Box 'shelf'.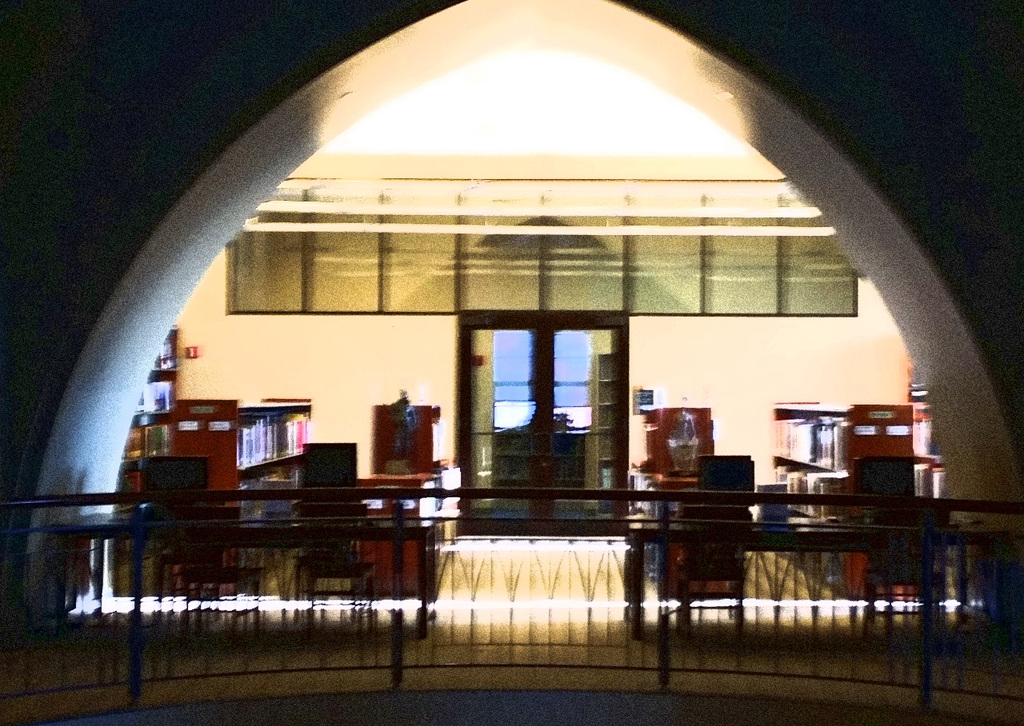
x1=276, y1=458, x2=308, y2=513.
